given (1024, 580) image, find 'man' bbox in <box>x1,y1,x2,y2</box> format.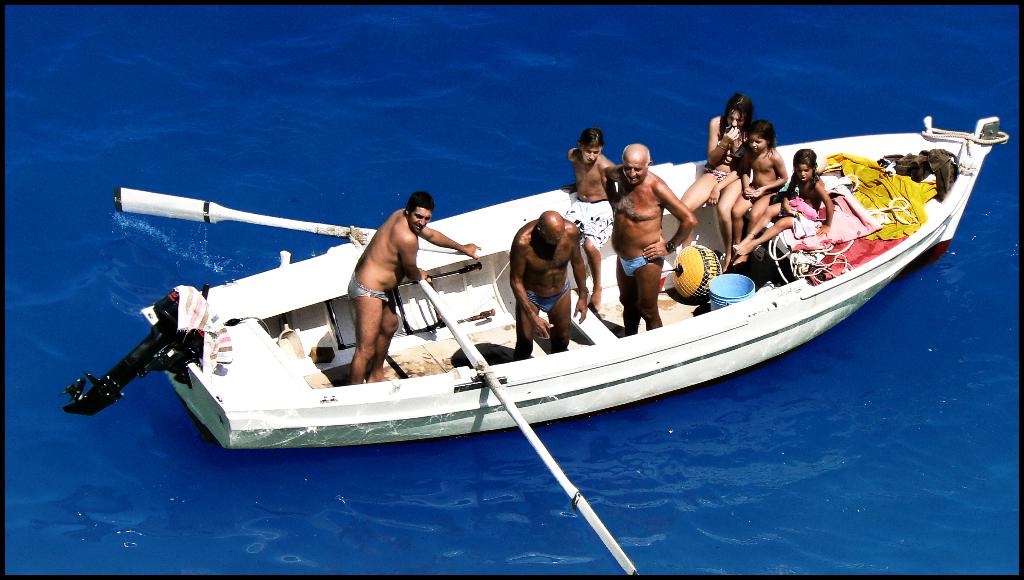
<box>346,191,482,382</box>.
